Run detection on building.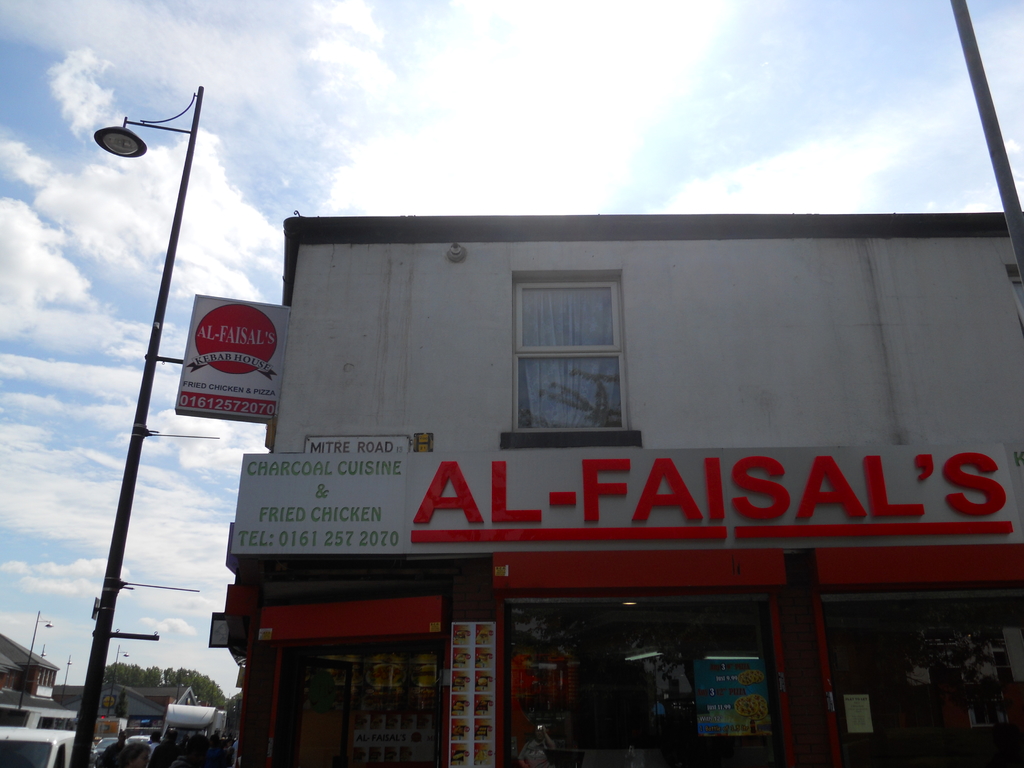
Result: detection(0, 634, 59, 698).
